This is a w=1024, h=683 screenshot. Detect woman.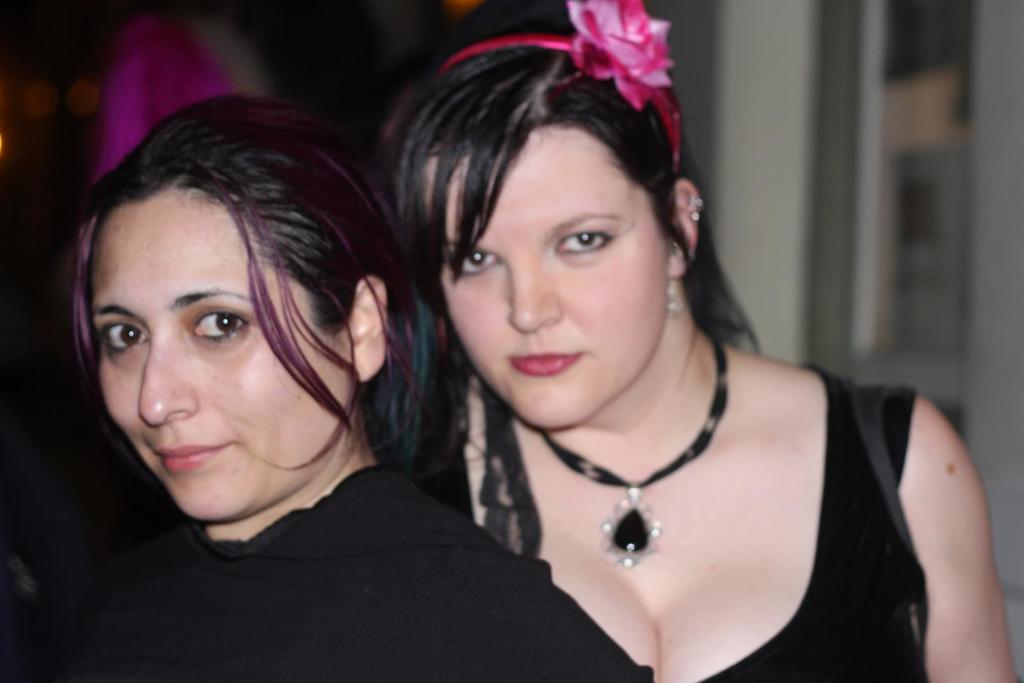
pyautogui.locateOnScreen(369, 0, 1020, 682).
